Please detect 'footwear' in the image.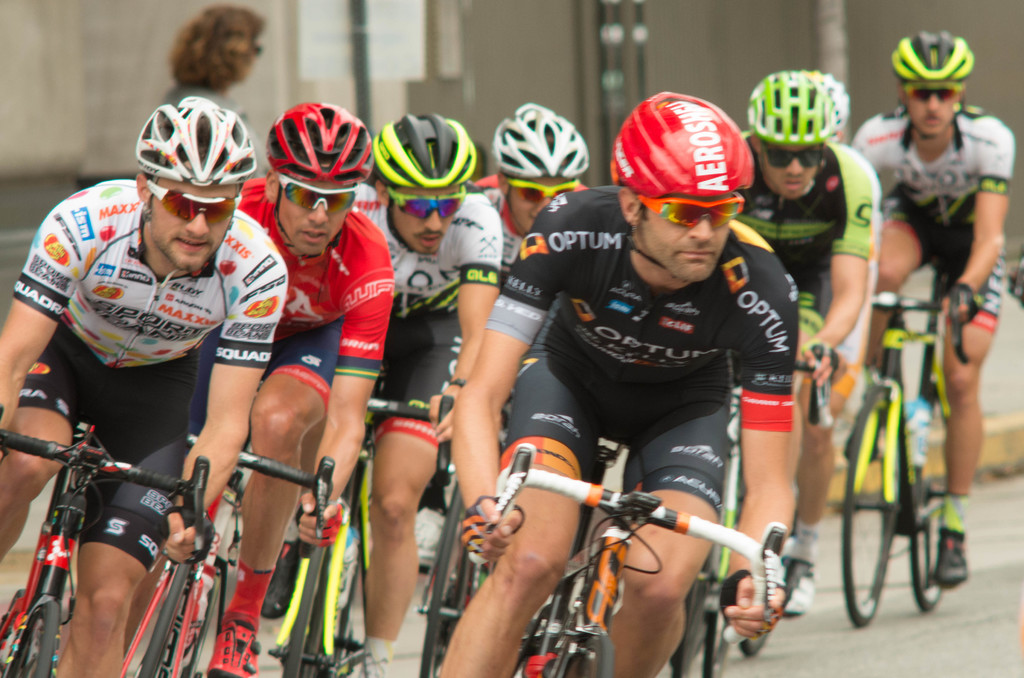
<bbox>932, 522, 965, 593</bbox>.
